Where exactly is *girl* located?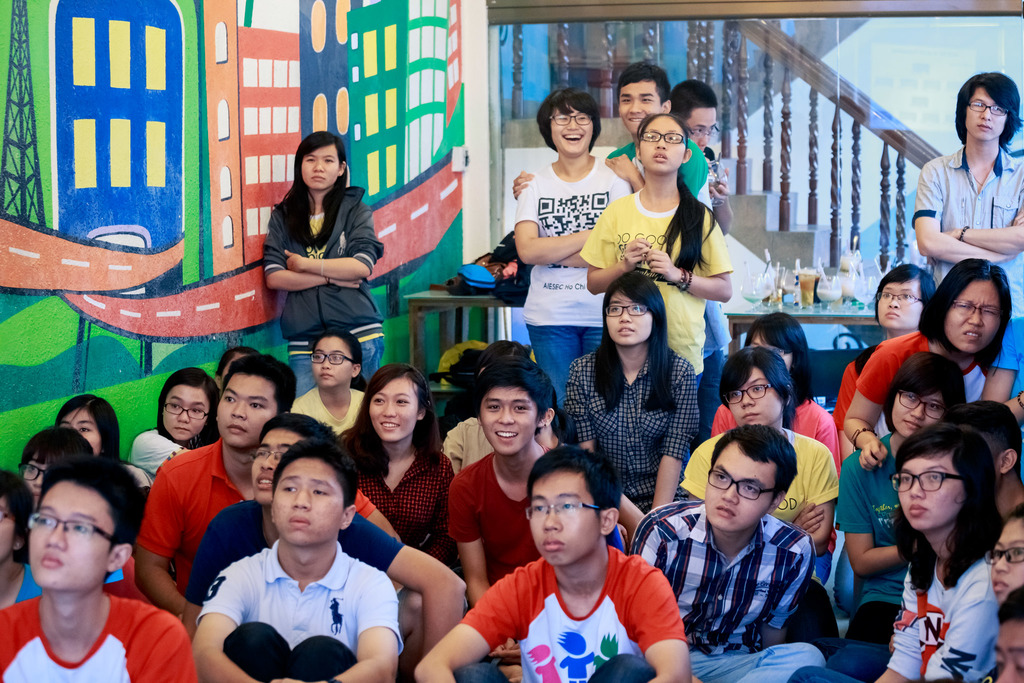
Its bounding box is [x1=579, y1=108, x2=725, y2=366].
